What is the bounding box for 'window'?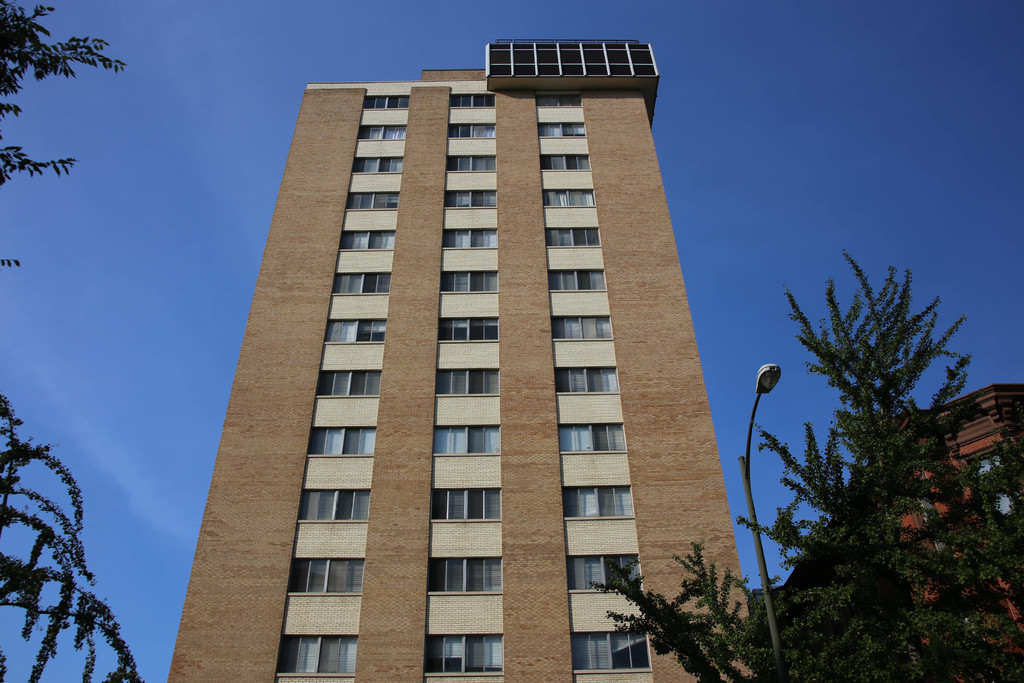
327 313 385 344.
